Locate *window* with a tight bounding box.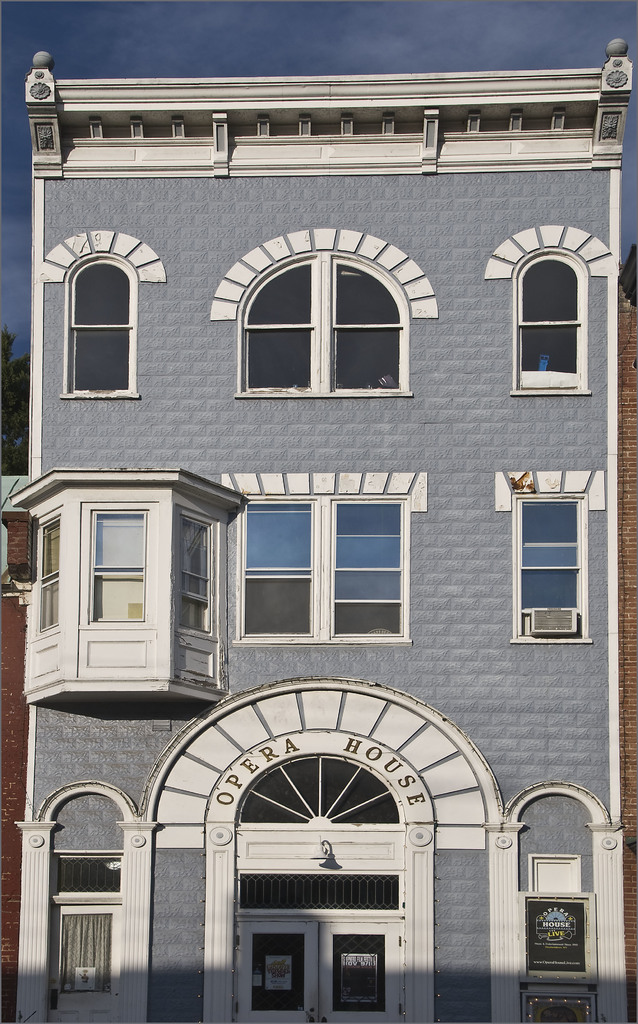
{"x1": 509, "y1": 244, "x2": 587, "y2": 389}.
